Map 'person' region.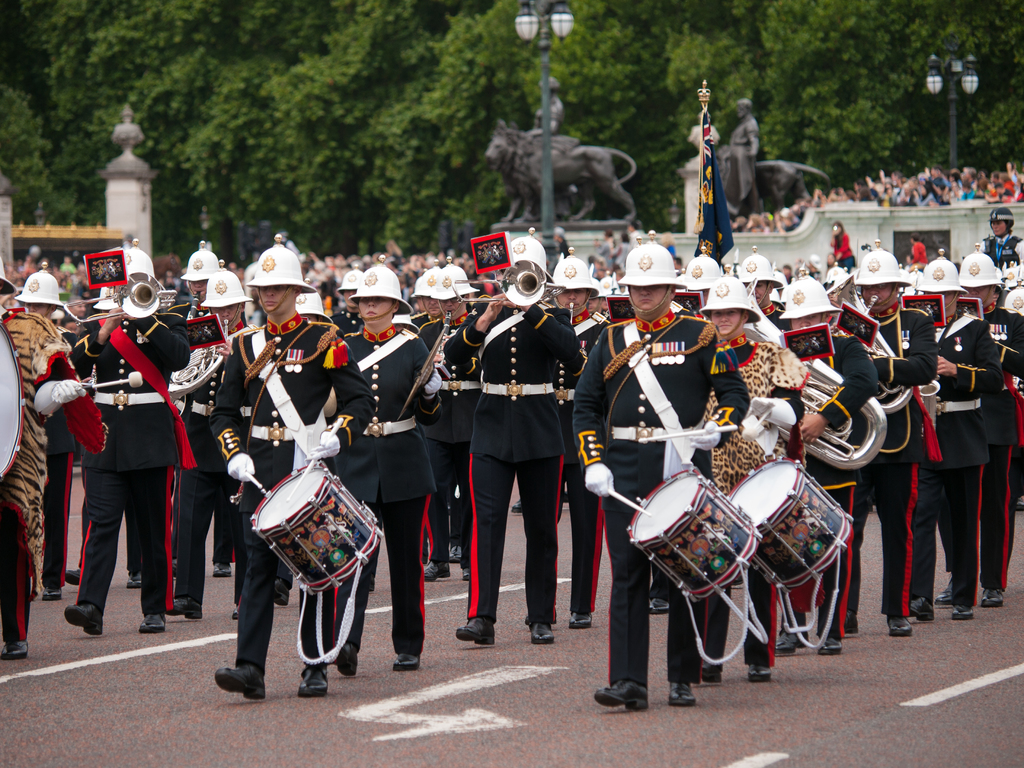
Mapped to <region>209, 230, 376, 707</region>.
